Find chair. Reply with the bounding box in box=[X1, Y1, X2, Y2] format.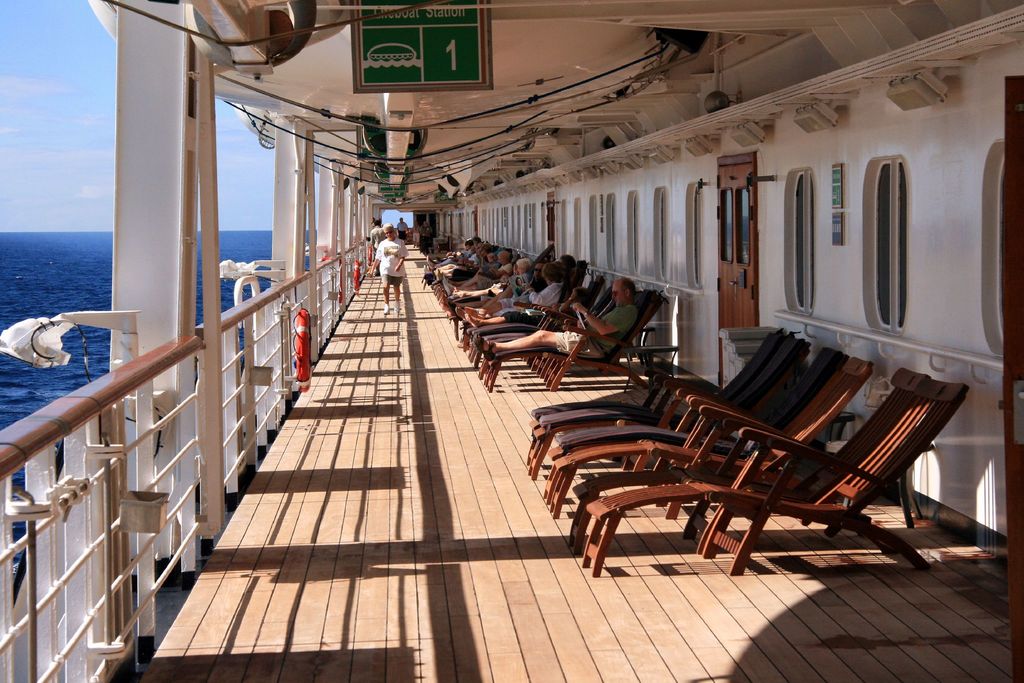
box=[532, 352, 879, 518].
